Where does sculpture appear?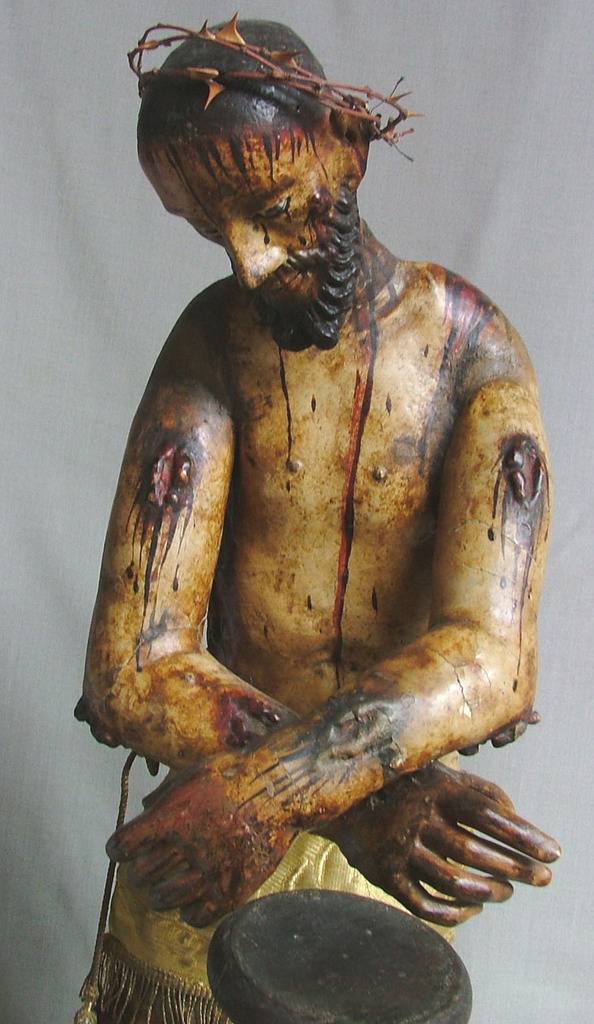
Appears at [x1=51, y1=142, x2=577, y2=974].
